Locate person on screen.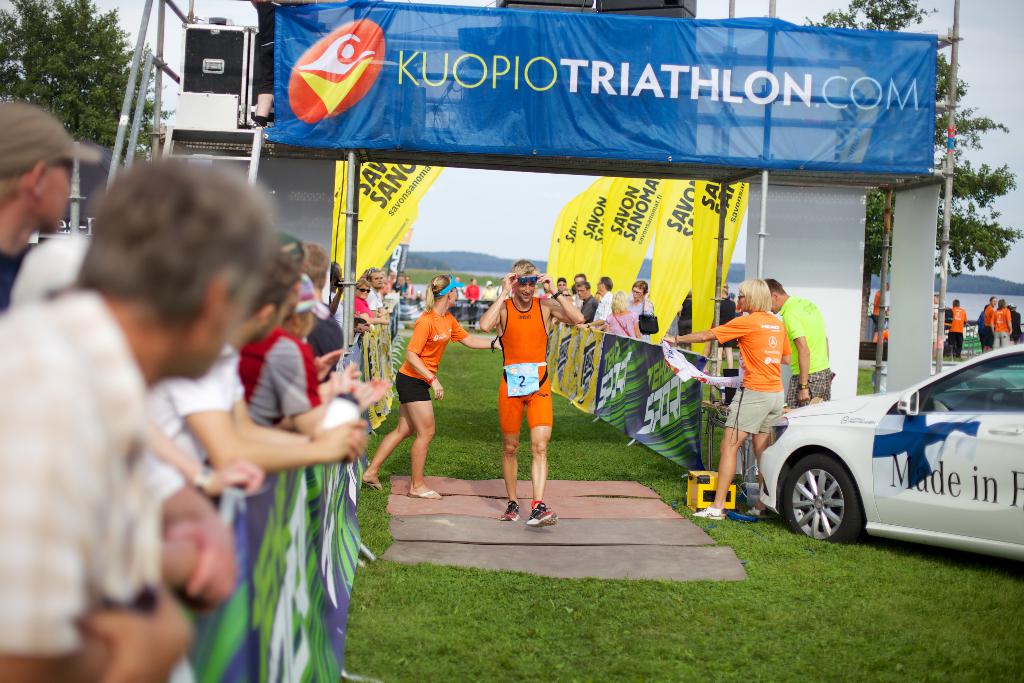
On screen at [669, 276, 792, 519].
